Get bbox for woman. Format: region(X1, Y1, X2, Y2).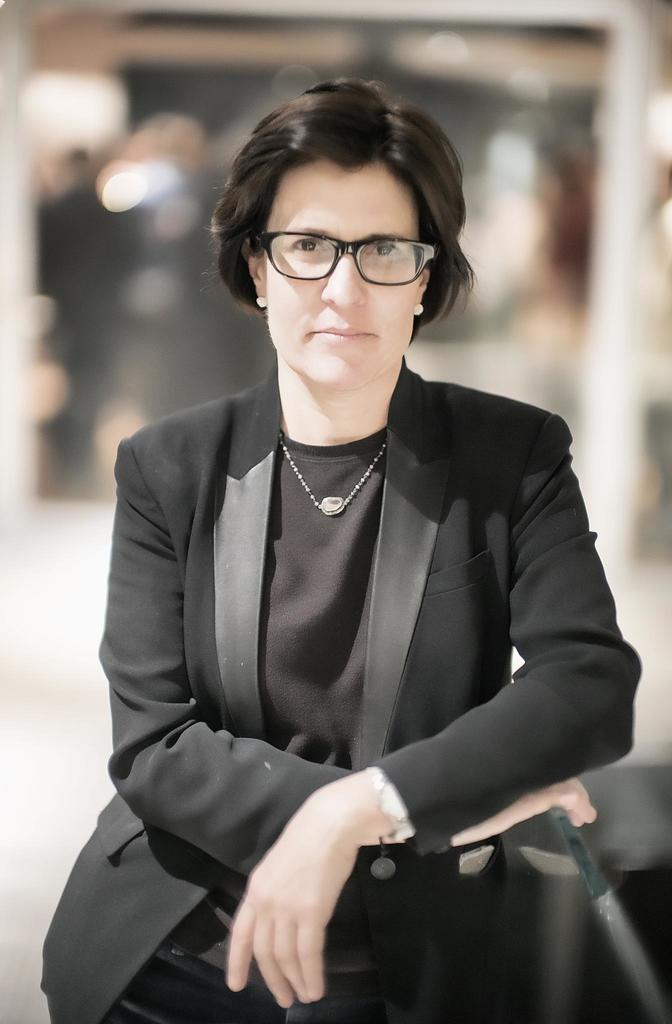
region(81, 81, 633, 1005).
